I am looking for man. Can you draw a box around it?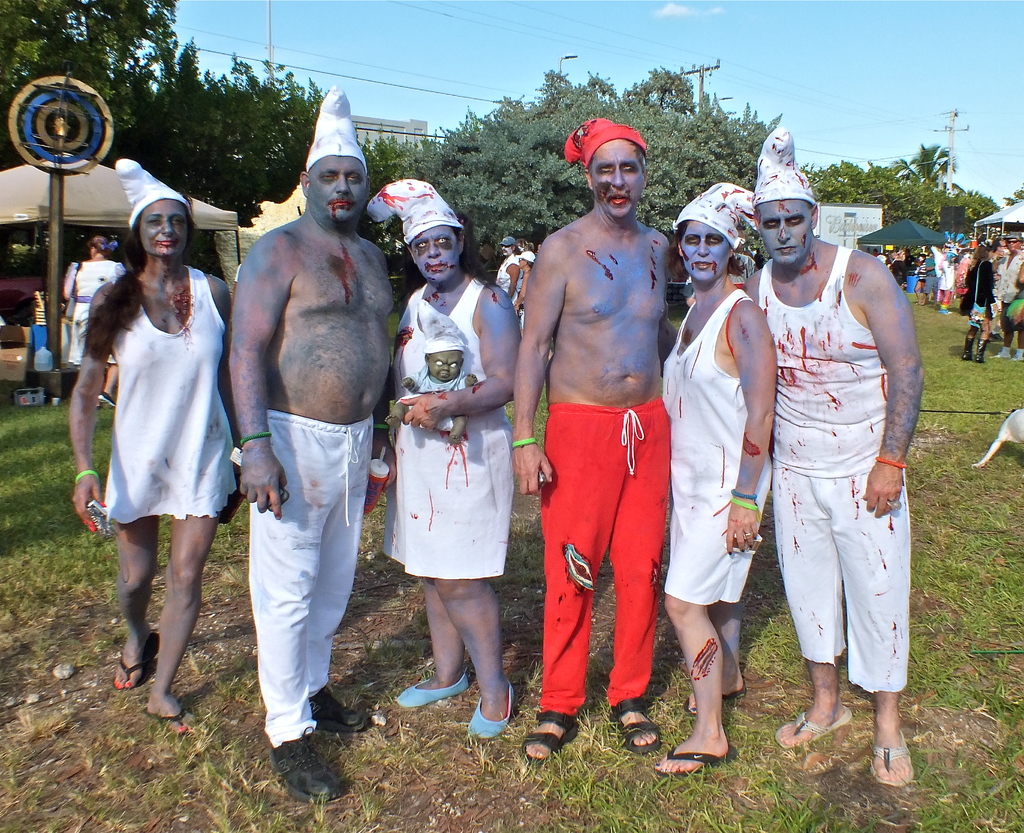
Sure, the bounding box is detection(511, 115, 672, 763).
